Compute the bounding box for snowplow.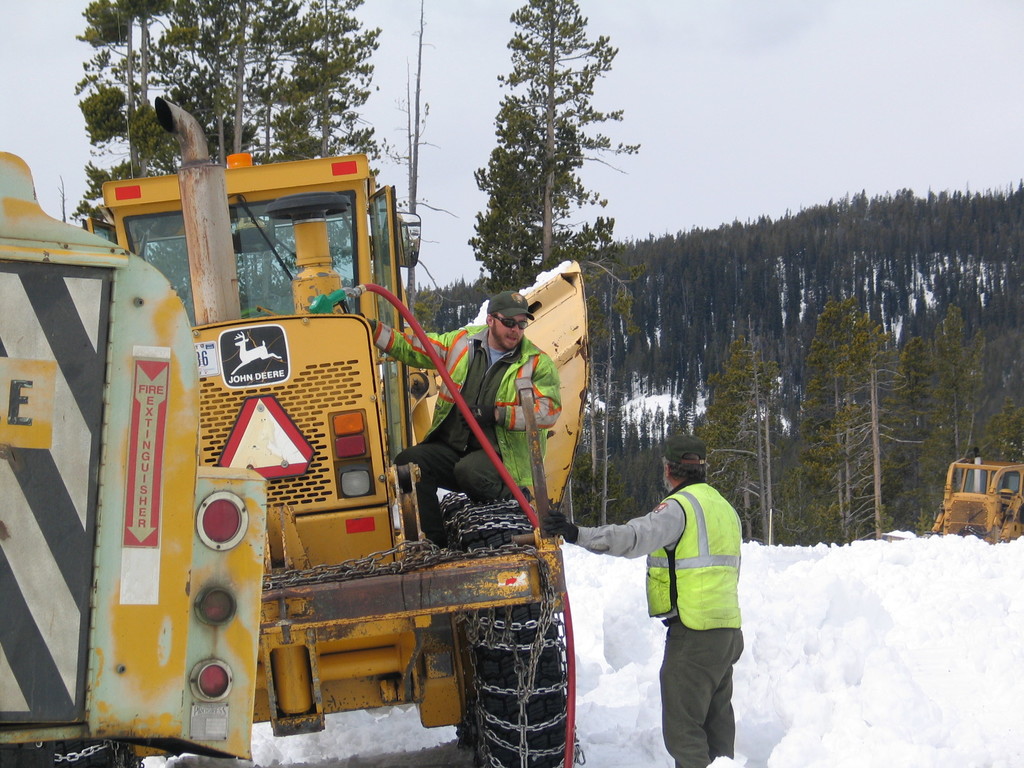
[0,91,594,767].
